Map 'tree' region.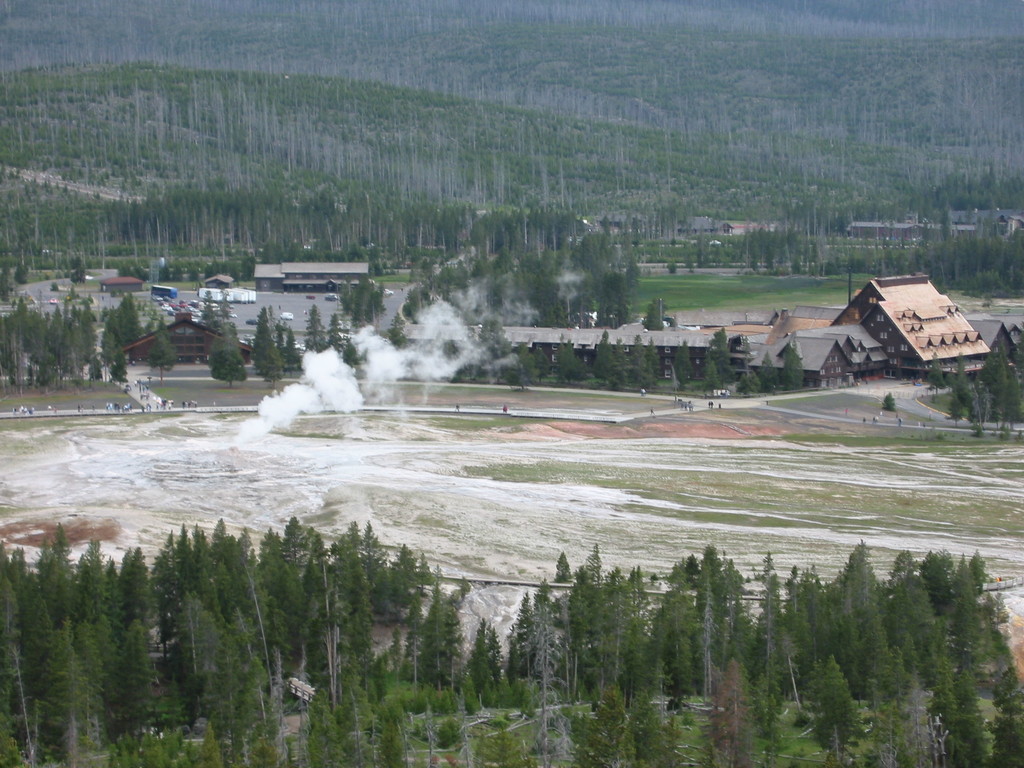
Mapped to x1=207, y1=322, x2=250, y2=387.
